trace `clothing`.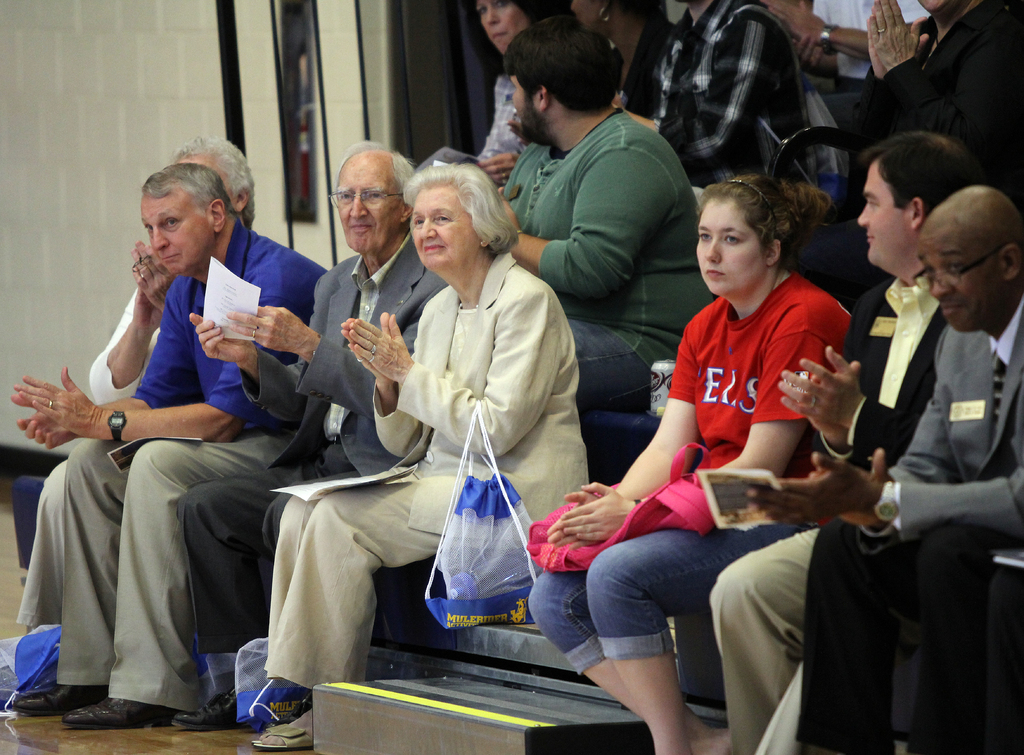
Traced to <bbox>266, 254, 592, 698</bbox>.
